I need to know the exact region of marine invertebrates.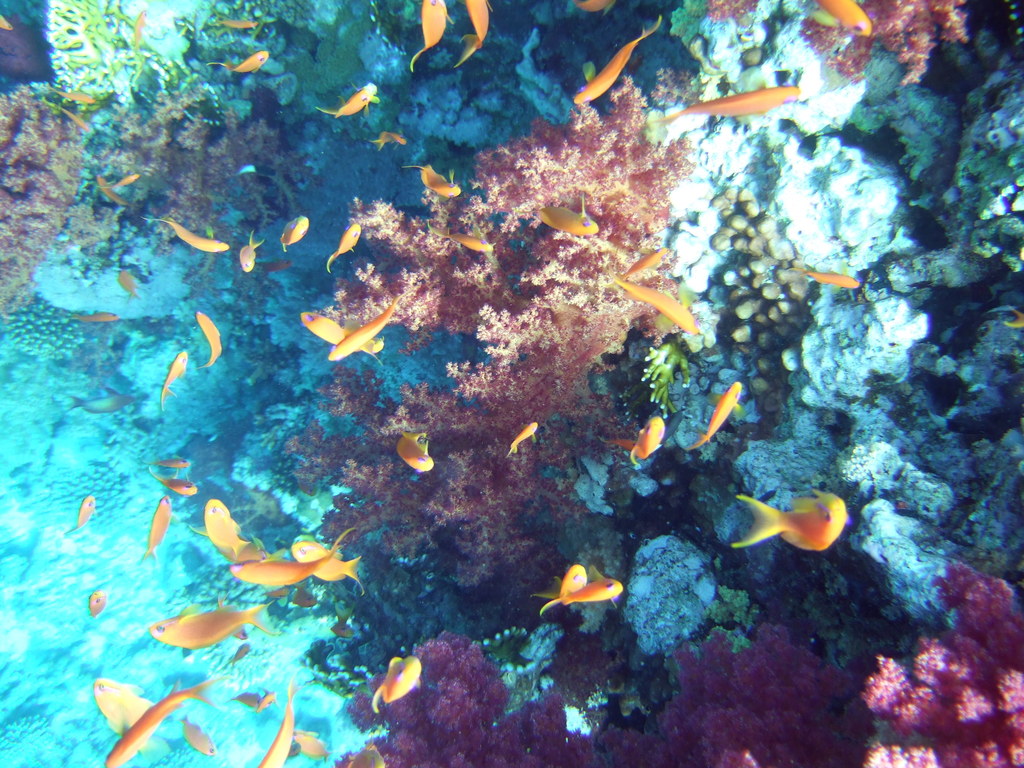
Region: box(0, 68, 111, 352).
